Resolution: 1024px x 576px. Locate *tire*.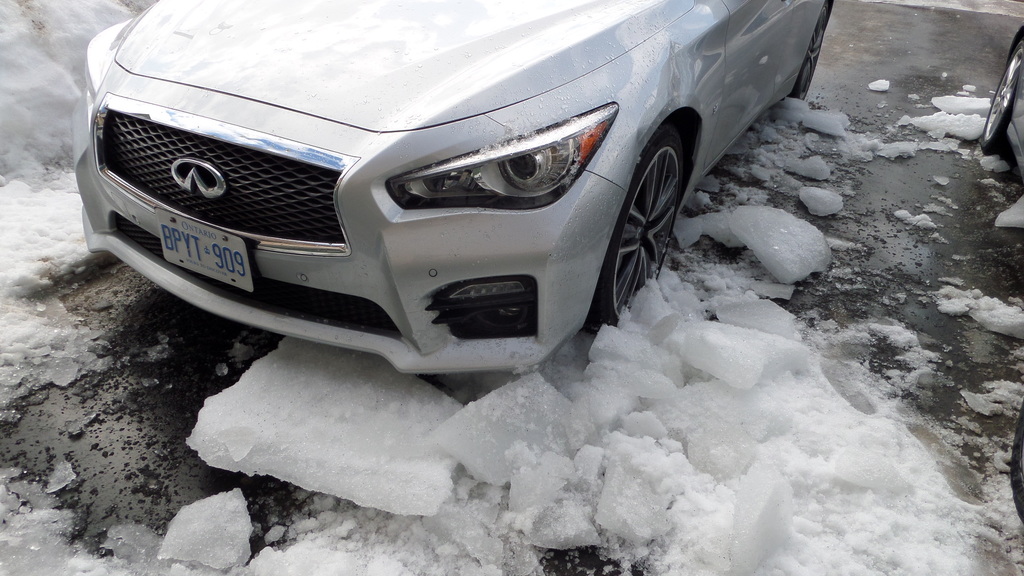
rect(980, 40, 1022, 155).
